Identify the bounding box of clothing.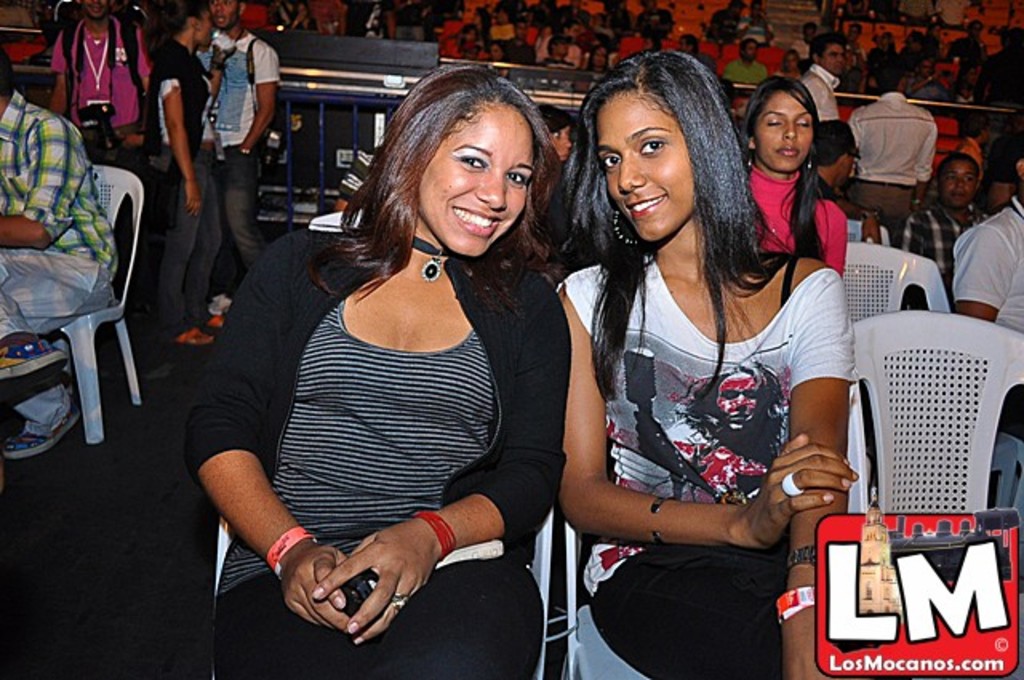
<region>750, 163, 853, 277</region>.
